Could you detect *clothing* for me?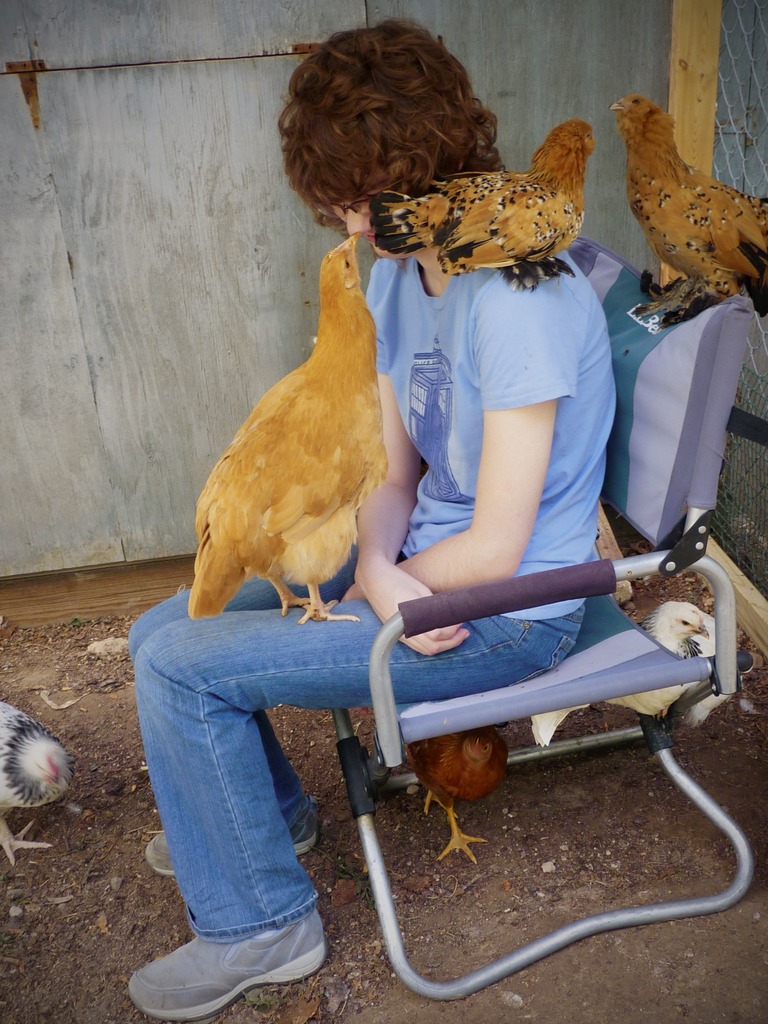
Detection result: <bbox>122, 237, 623, 951</bbox>.
